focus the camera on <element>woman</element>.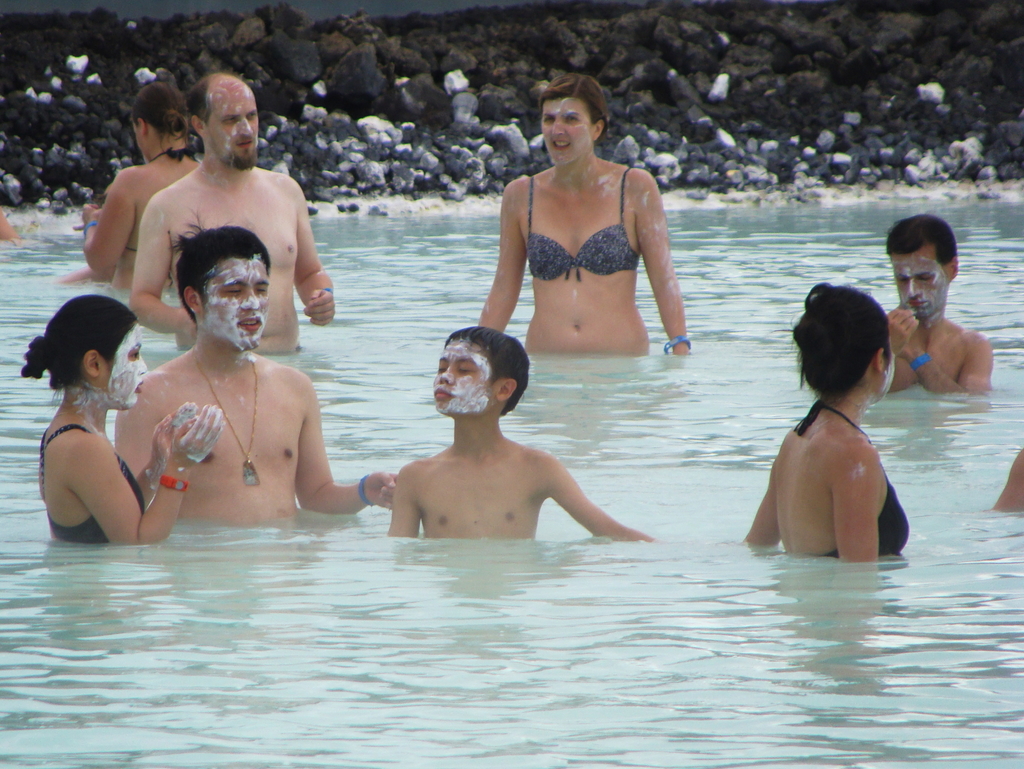
Focus region: <box>20,289,224,553</box>.
